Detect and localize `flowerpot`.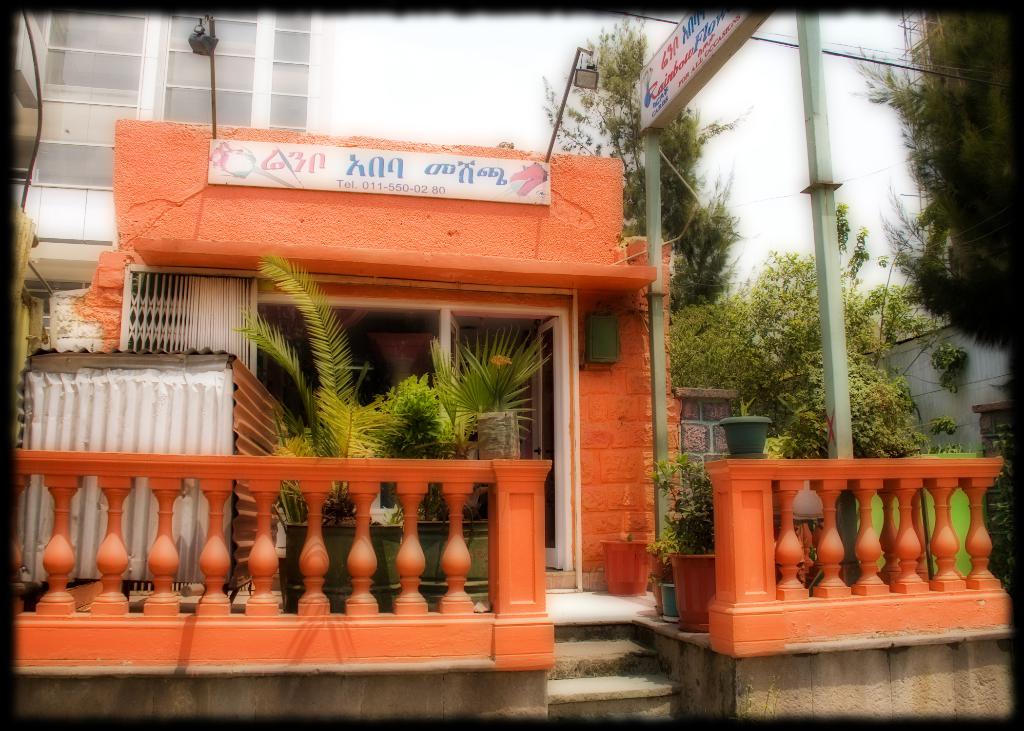
Localized at [657, 580, 678, 622].
